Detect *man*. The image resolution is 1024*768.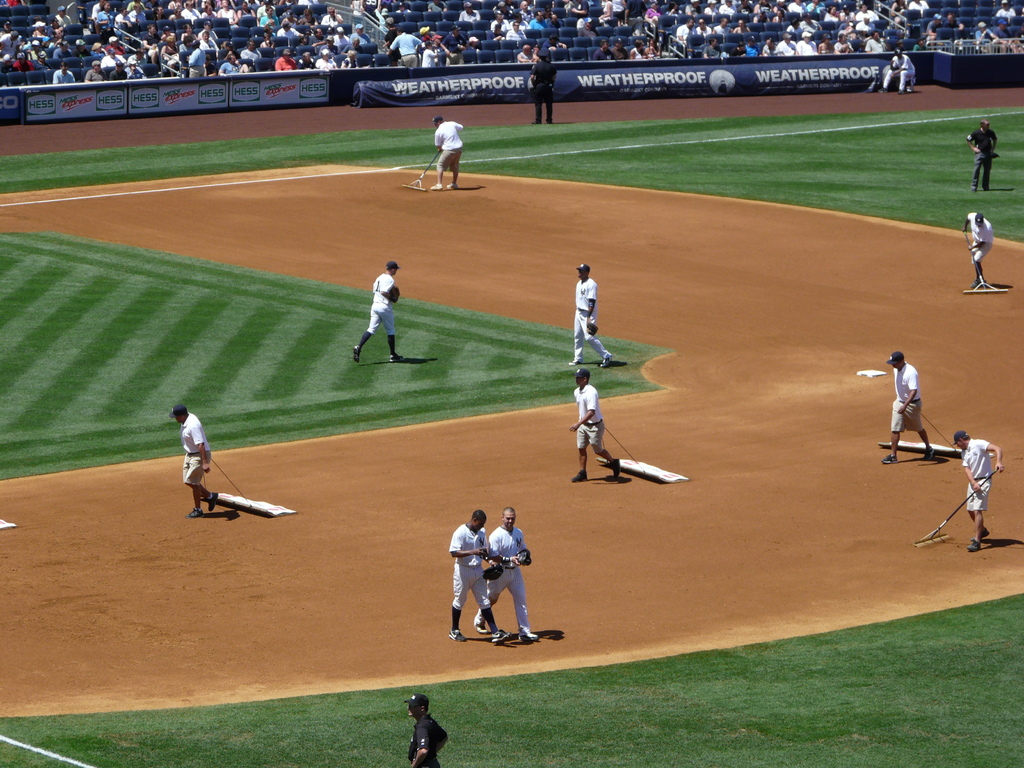
left=430, top=117, right=468, bottom=191.
